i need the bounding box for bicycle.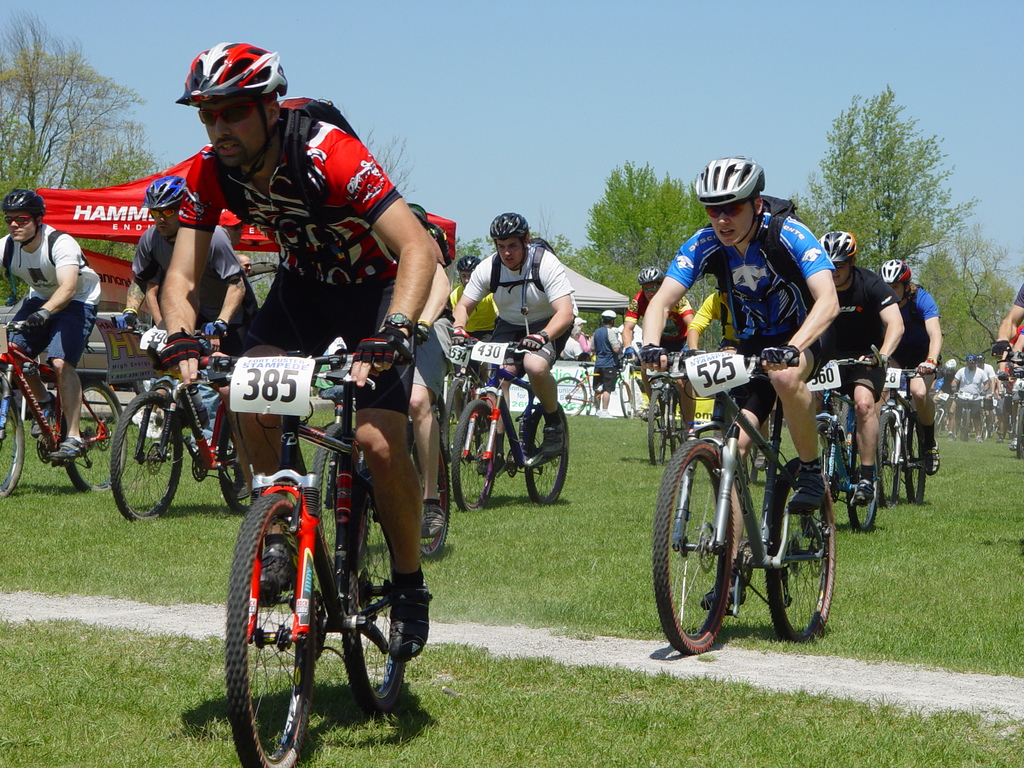
Here it is: [943,388,996,432].
